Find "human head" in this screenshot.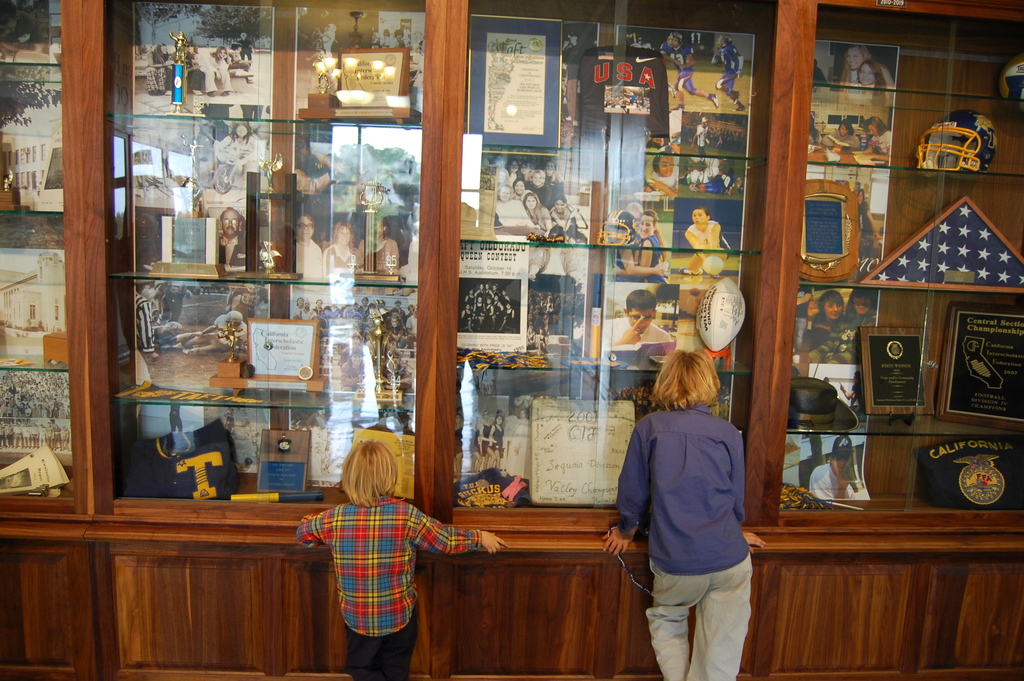
The bounding box for "human head" is rect(653, 155, 675, 179).
